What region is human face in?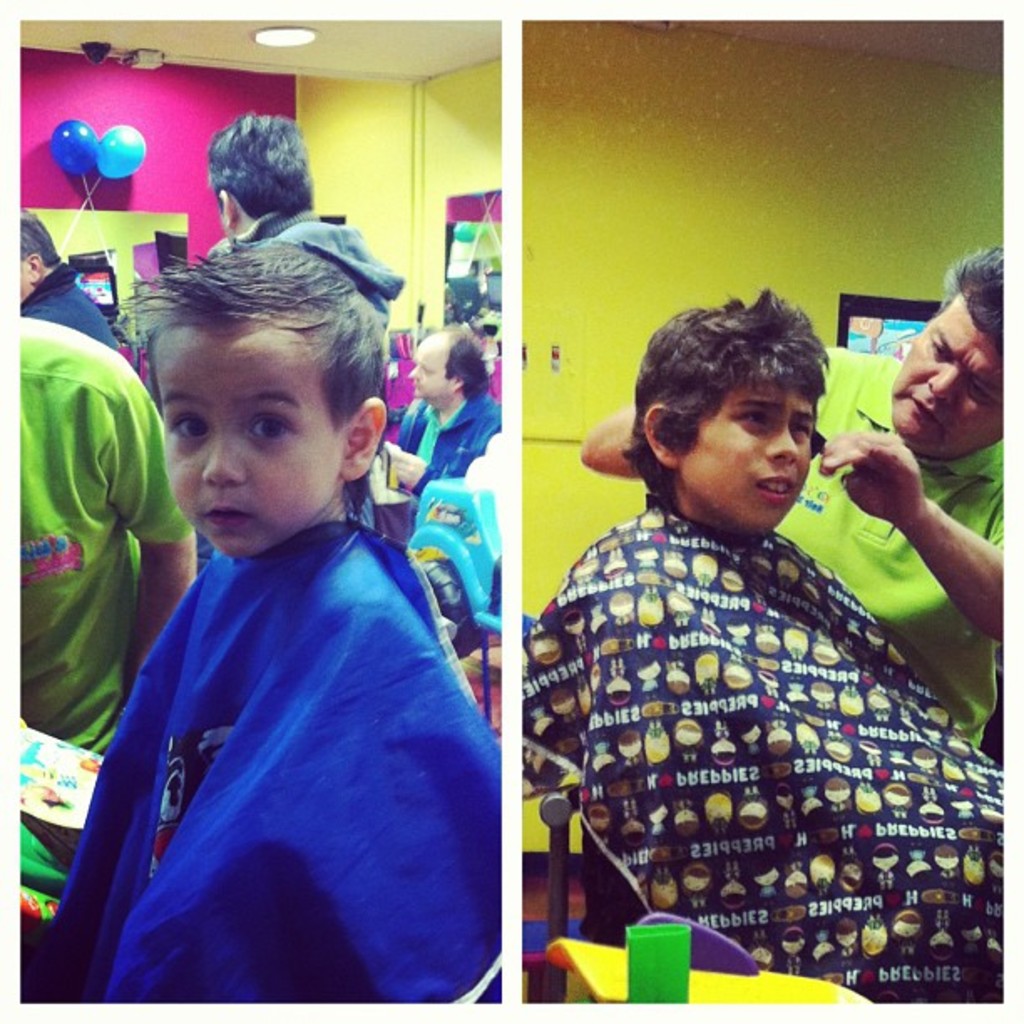
select_region(151, 335, 348, 554).
